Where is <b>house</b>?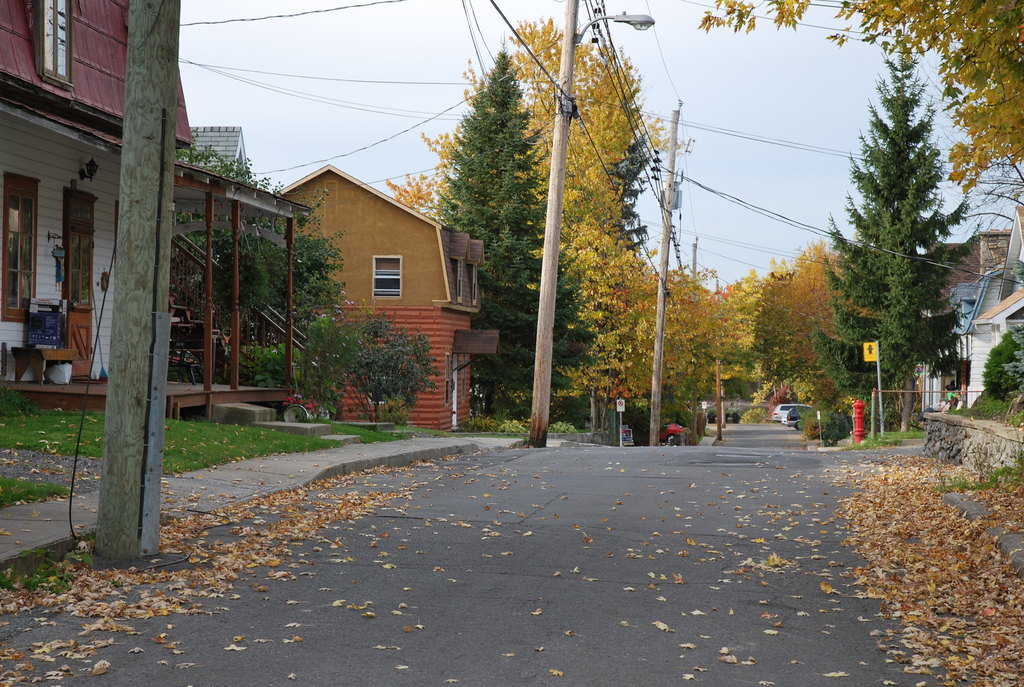
884:236:1010:415.
